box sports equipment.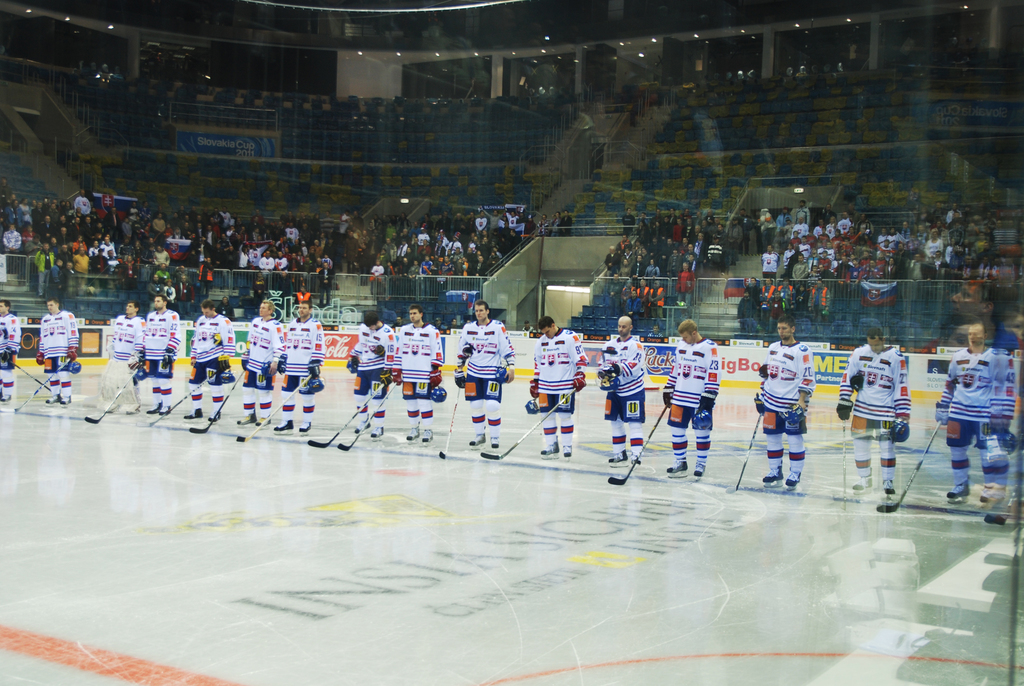
696/387/718/416.
